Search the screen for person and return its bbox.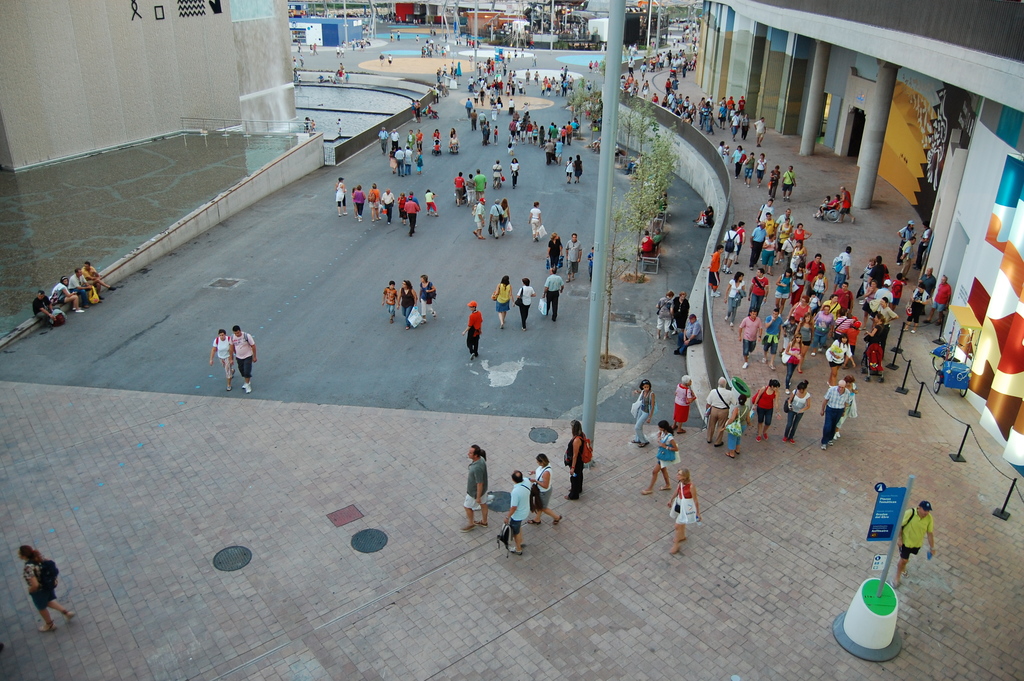
Found: <bbox>503, 470, 532, 557</bbox>.
